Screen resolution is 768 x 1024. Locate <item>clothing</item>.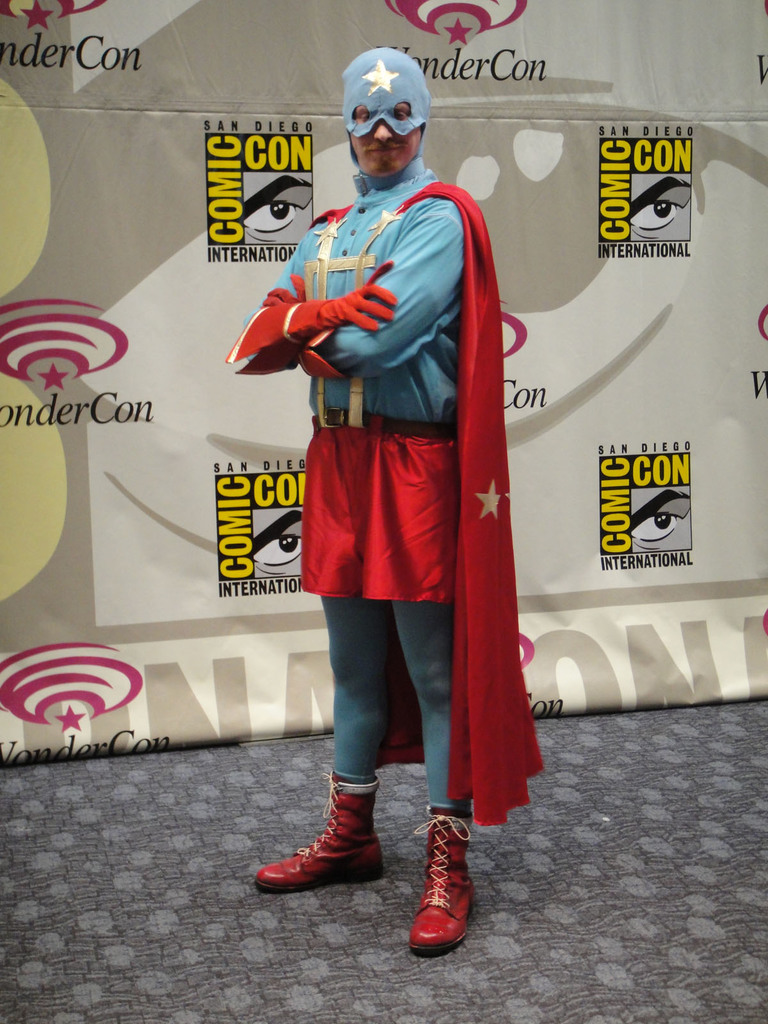
172, 119, 527, 795.
